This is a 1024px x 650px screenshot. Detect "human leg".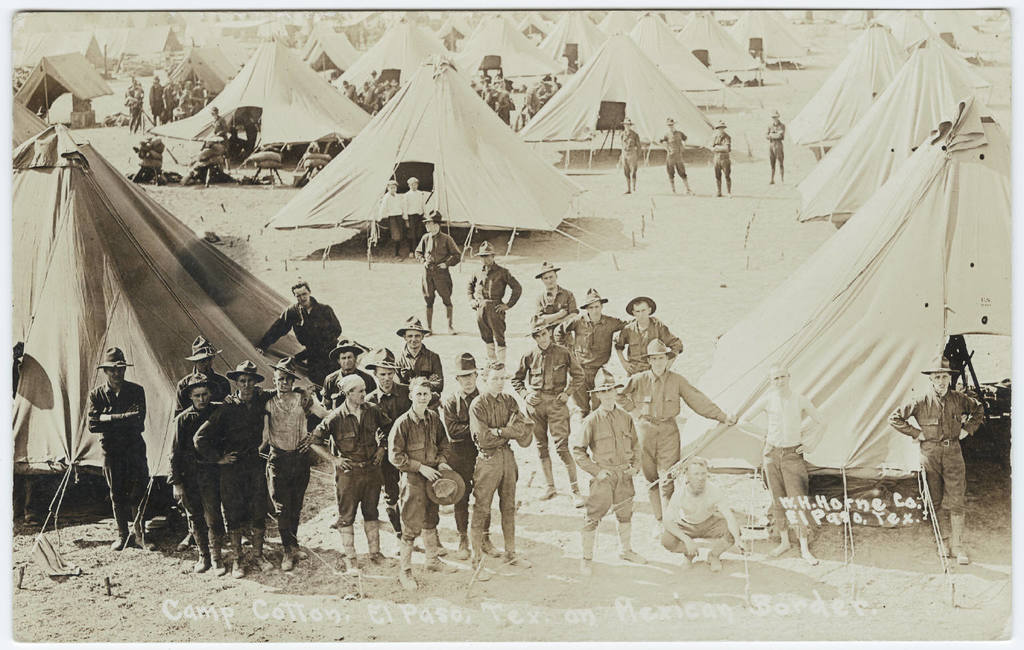
pyautogui.locateOnScreen(179, 480, 208, 560).
